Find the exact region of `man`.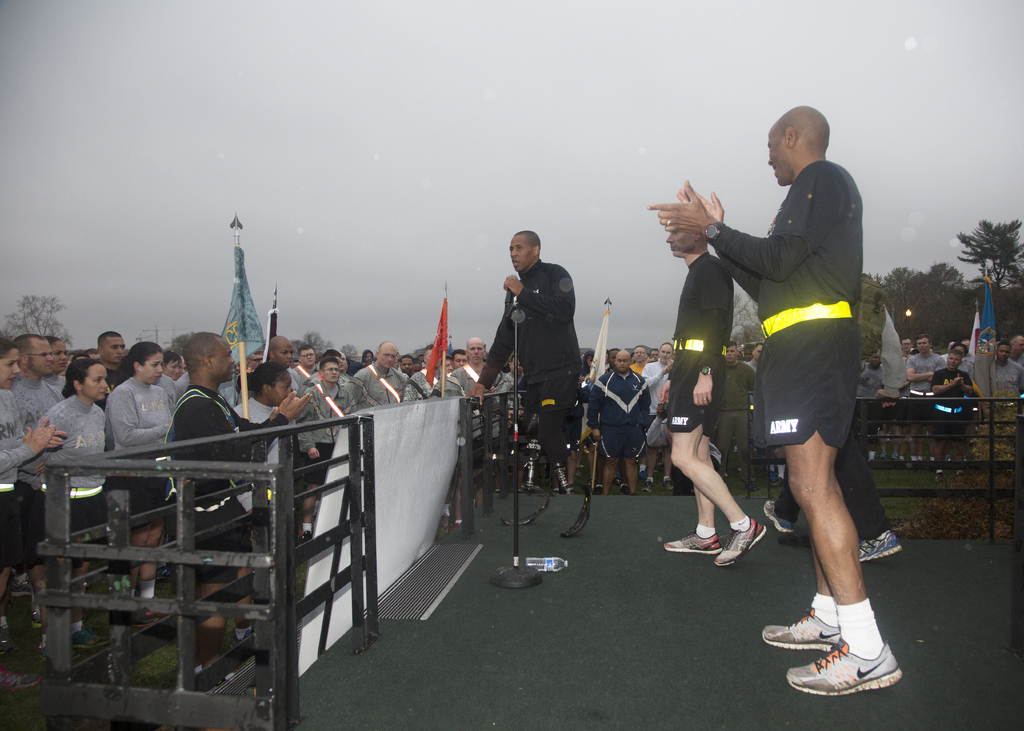
Exact region: [left=748, top=343, right=765, bottom=366].
